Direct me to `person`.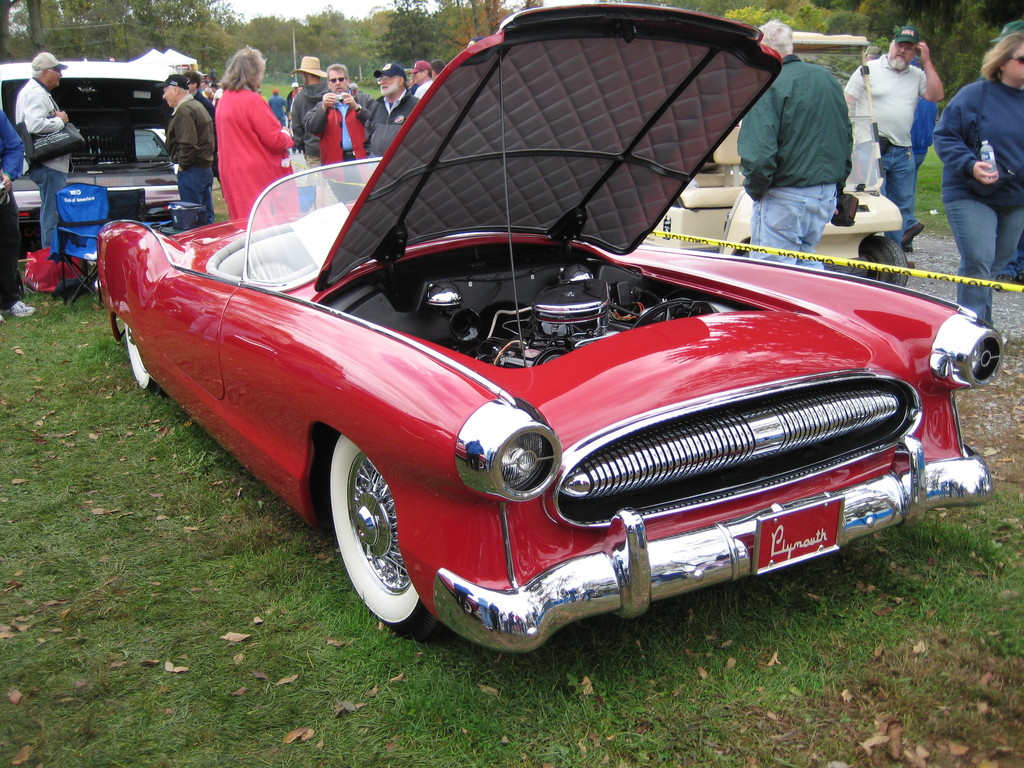
Direction: crop(0, 100, 28, 325).
